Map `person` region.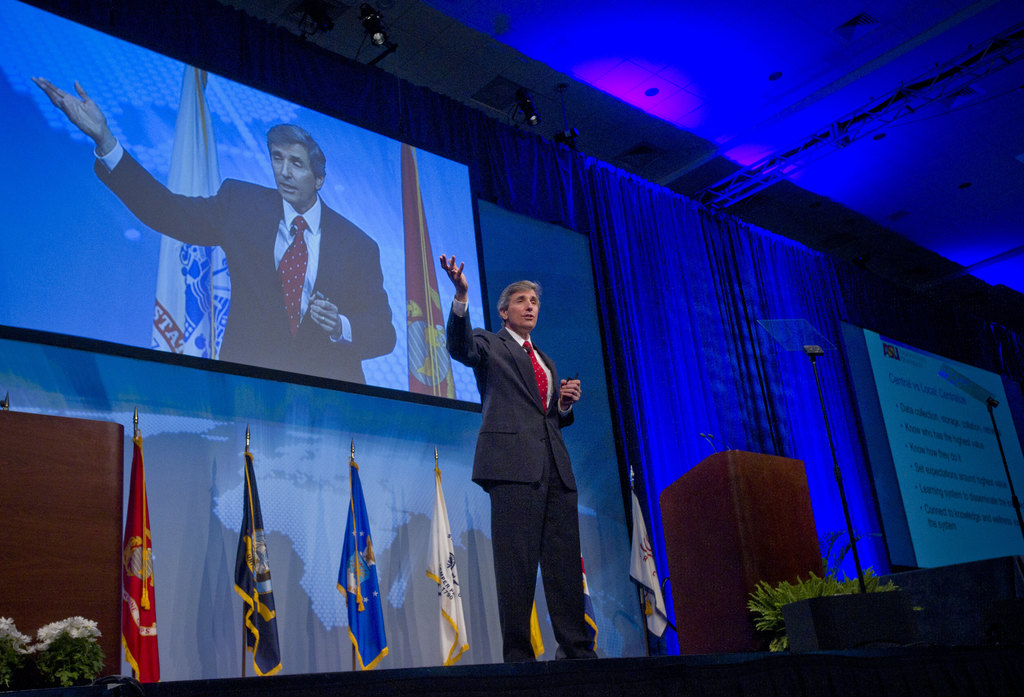
Mapped to BBox(459, 246, 592, 669).
